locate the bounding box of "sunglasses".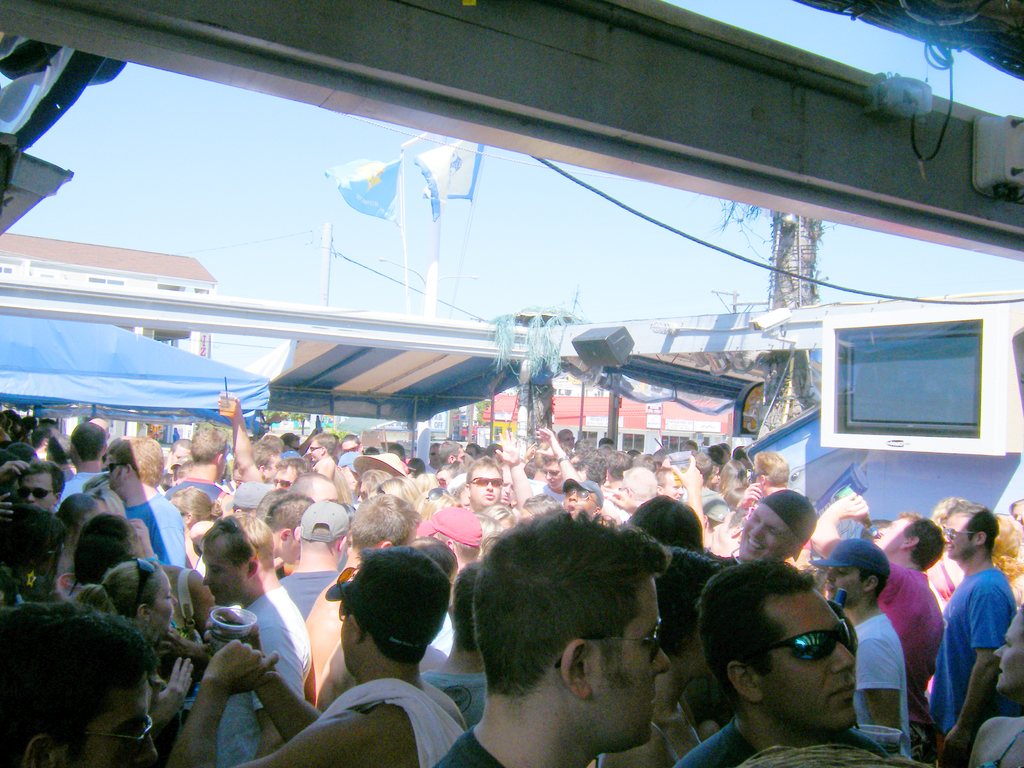
Bounding box: l=18, t=490, r=55, b=502.
